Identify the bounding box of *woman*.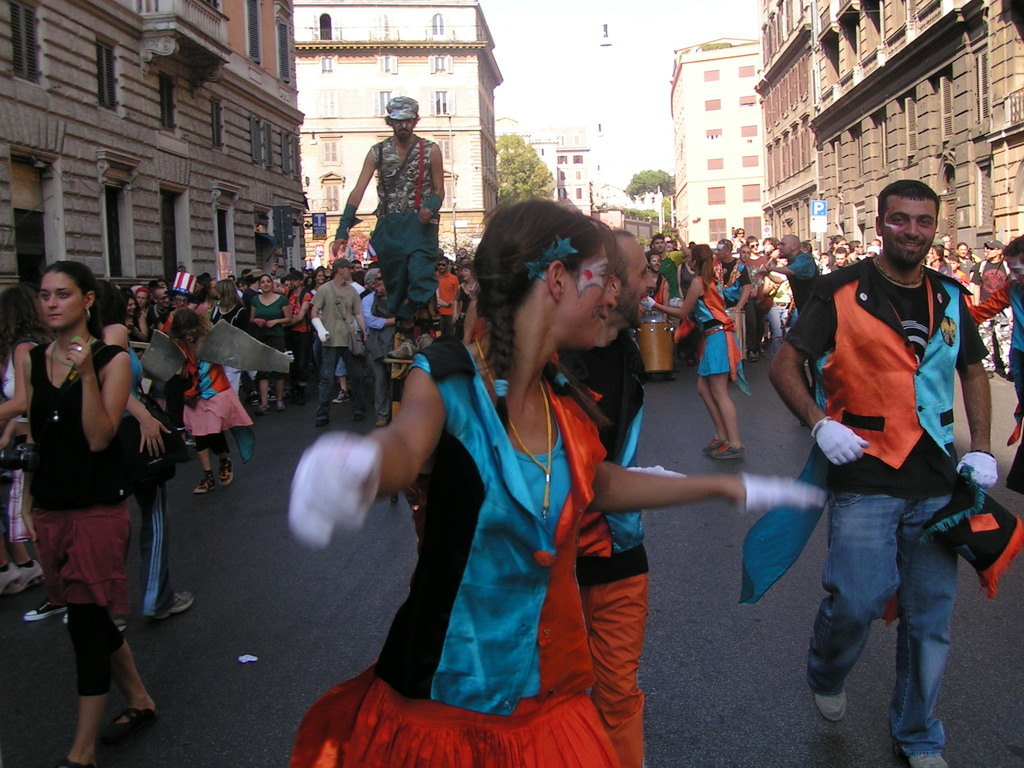
<region>247, 276, 289, 414</region>.
